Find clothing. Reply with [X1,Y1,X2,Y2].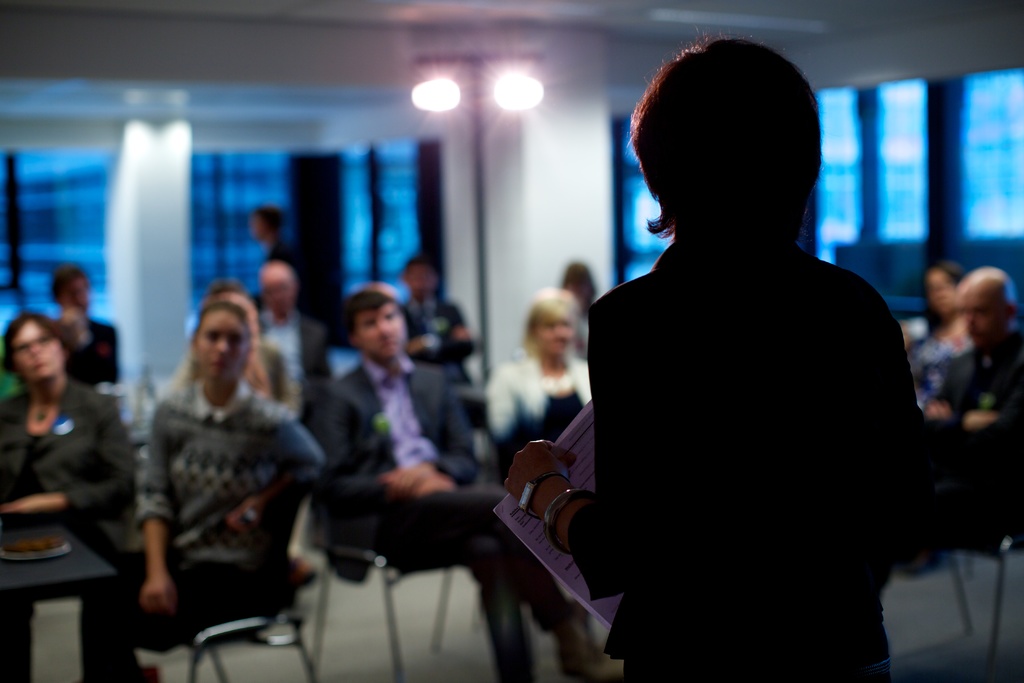
[307,350,586,651].
